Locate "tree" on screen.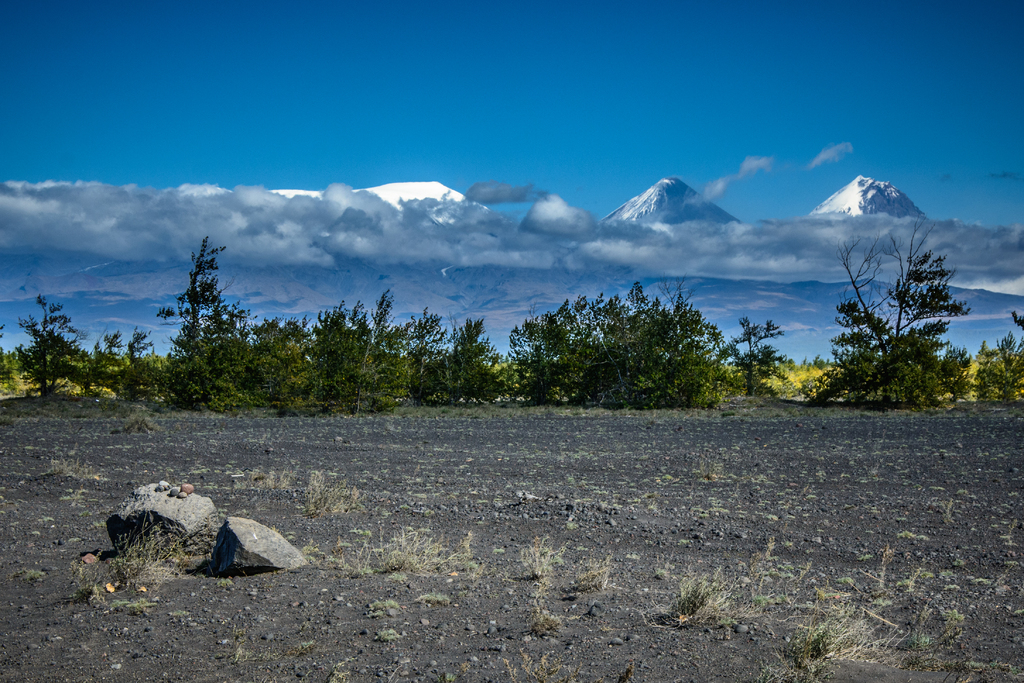
On screen at <region>972, 308, 1023, 407</region>.
